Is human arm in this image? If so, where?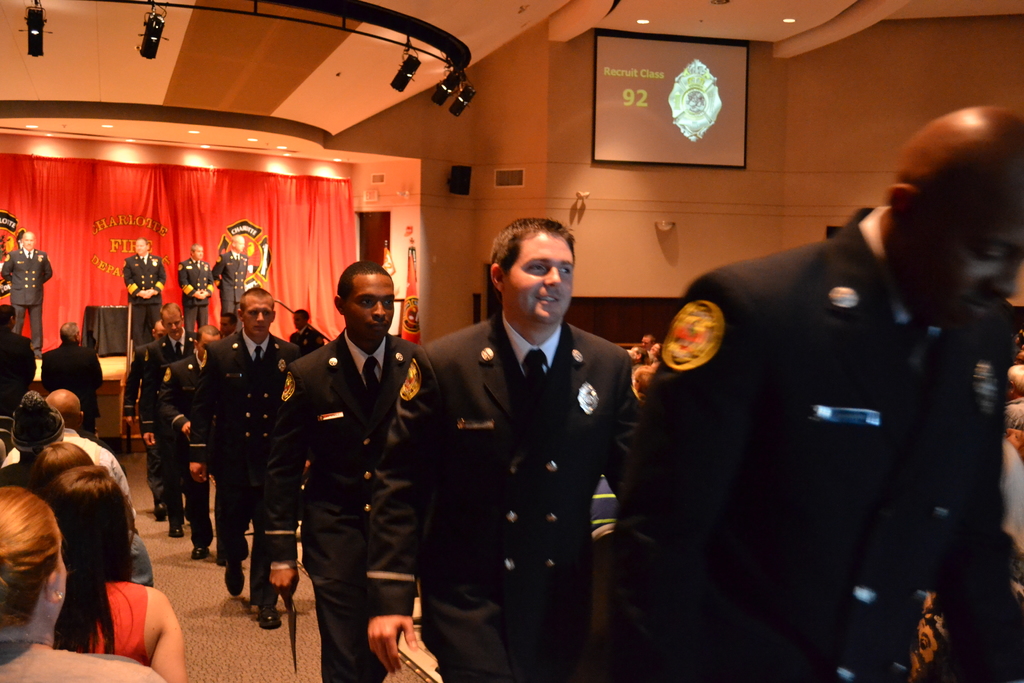
Yes, at [left=366, top=352, right=440, bottom=671].
